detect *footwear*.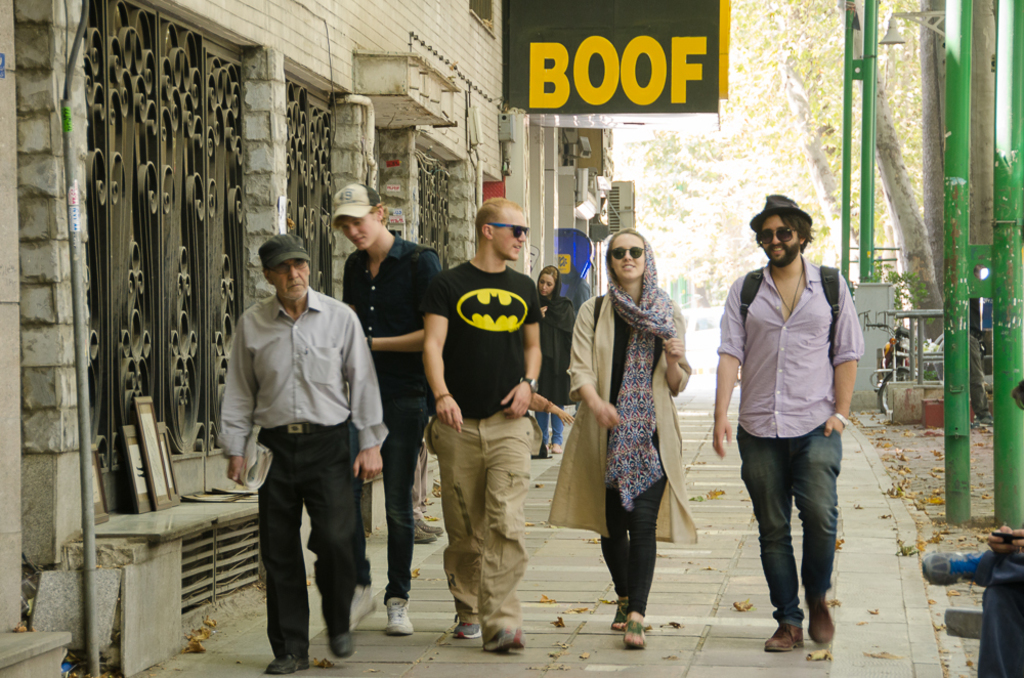
Detected at 483:629:529:653.
